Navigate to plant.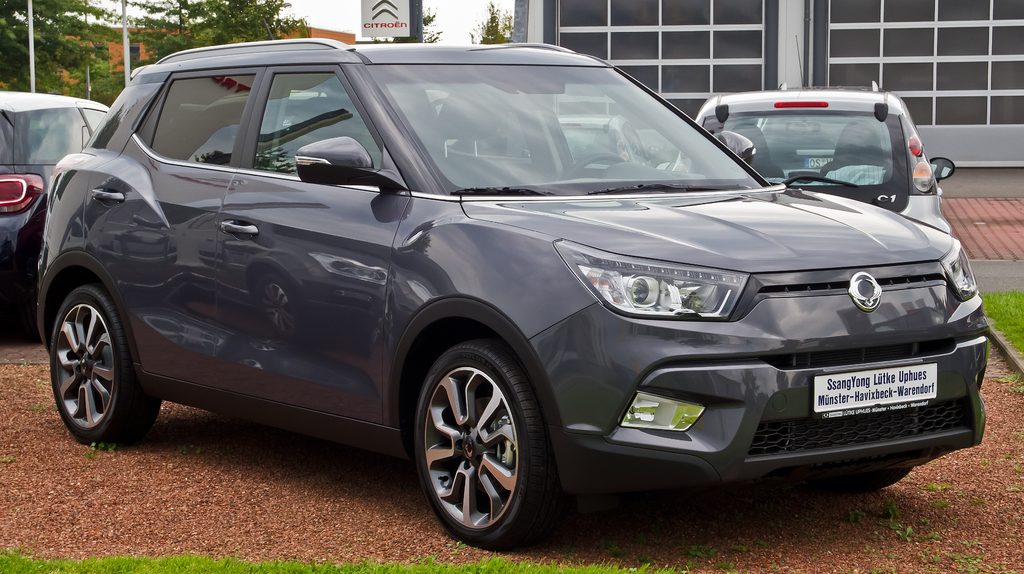
Navigation target: 1005:368:1023:386.
